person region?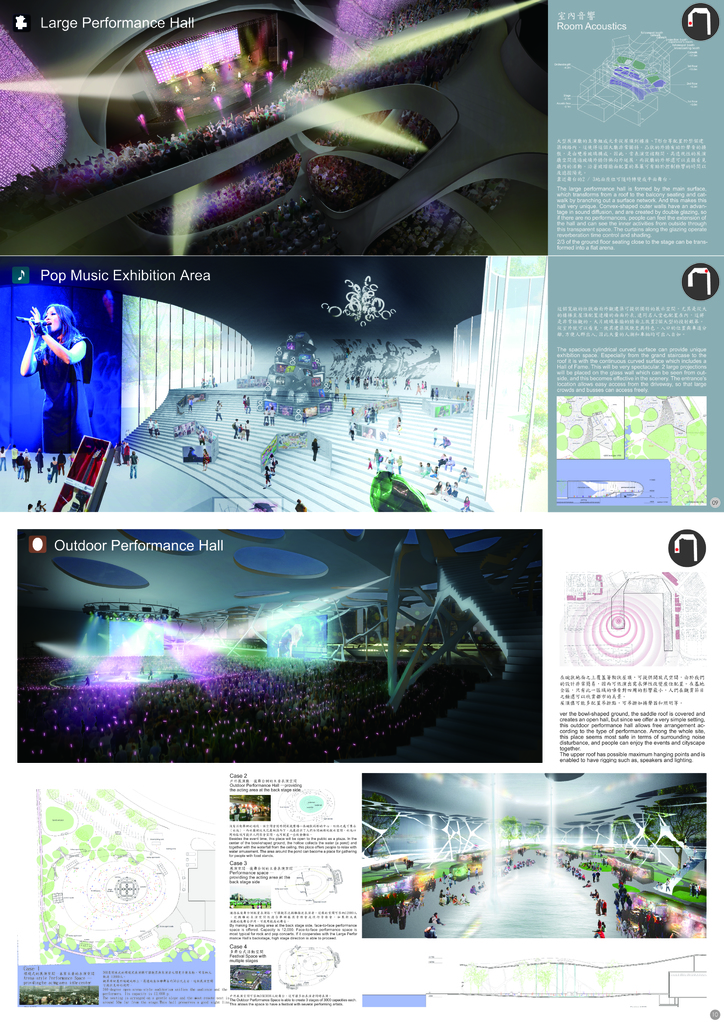
detection(20, 305, 86, 452)
